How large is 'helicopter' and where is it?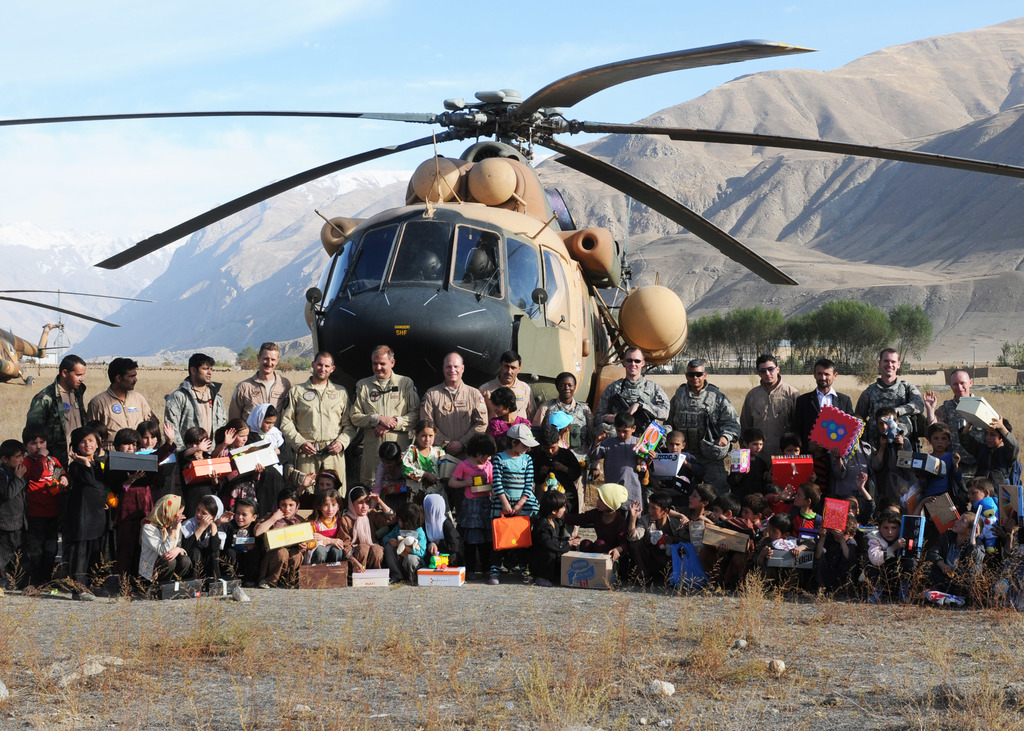
Bounding box: <box>0,289,159,388</box>.
